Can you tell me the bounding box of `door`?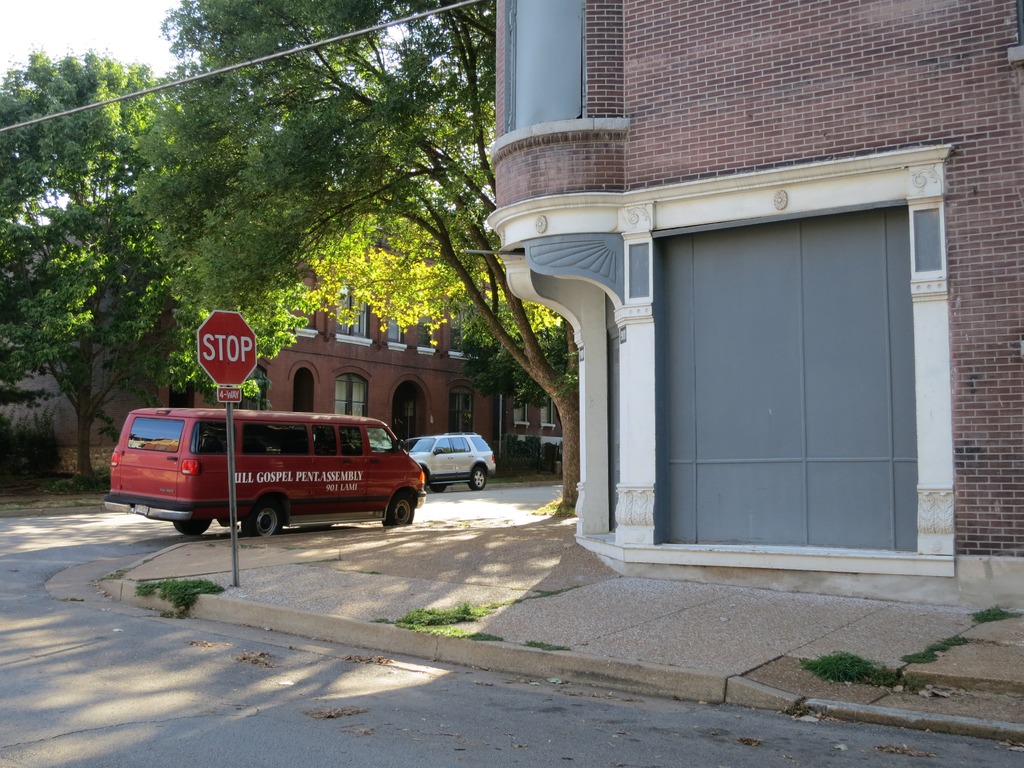
l=364, t=426, r=407, b=511.
